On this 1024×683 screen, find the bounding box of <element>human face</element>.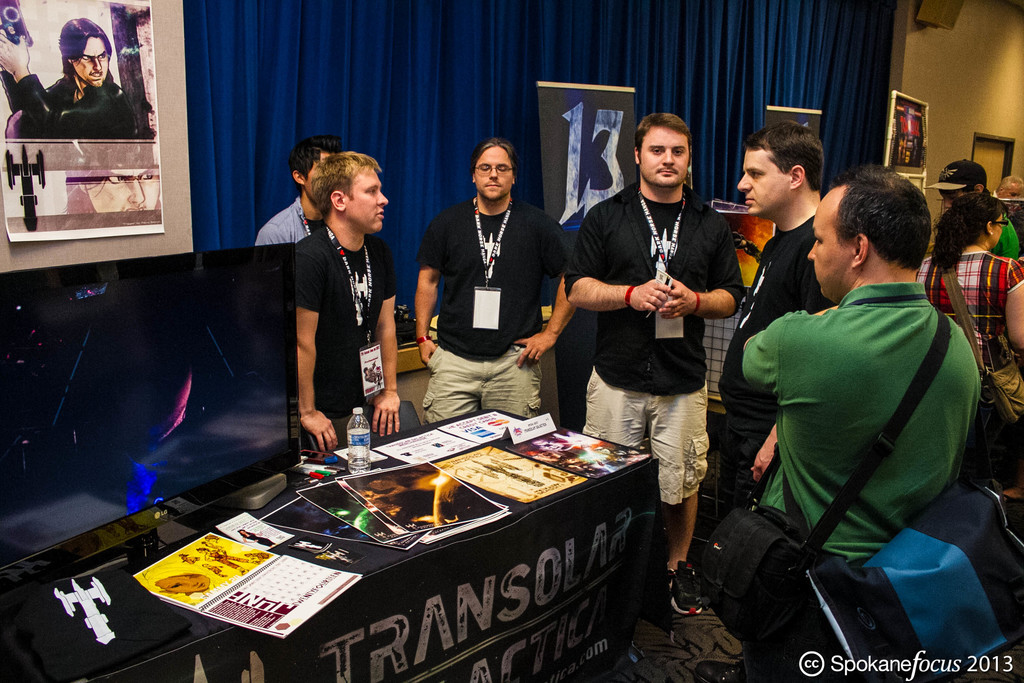
Bounding box: {"left": 1003, "top": 185, "right": 1023, "bottom": 207}.
